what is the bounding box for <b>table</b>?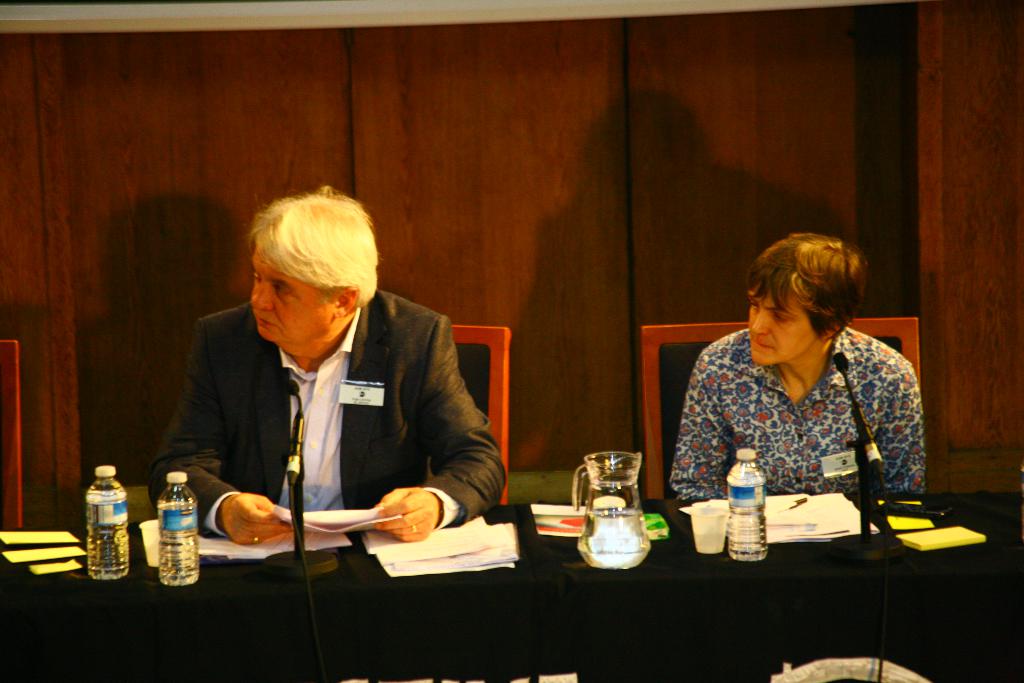
x1=1 y1=494 x2=1023 y2=682.
